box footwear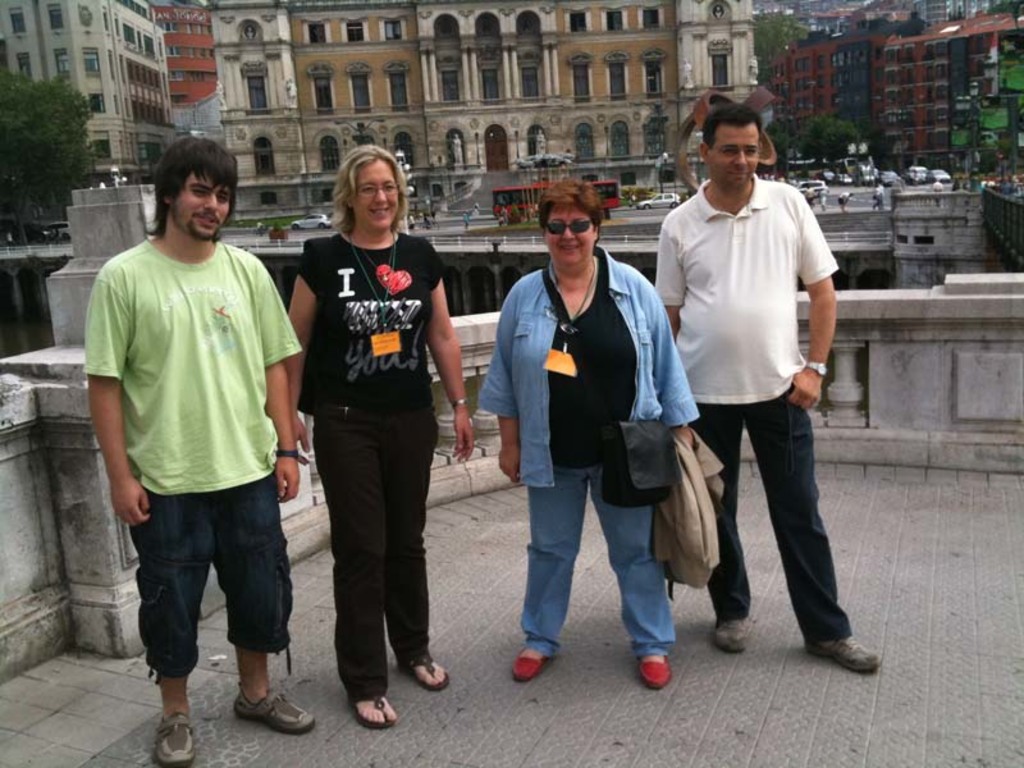
bbox=(509, 645, 550, 684)
